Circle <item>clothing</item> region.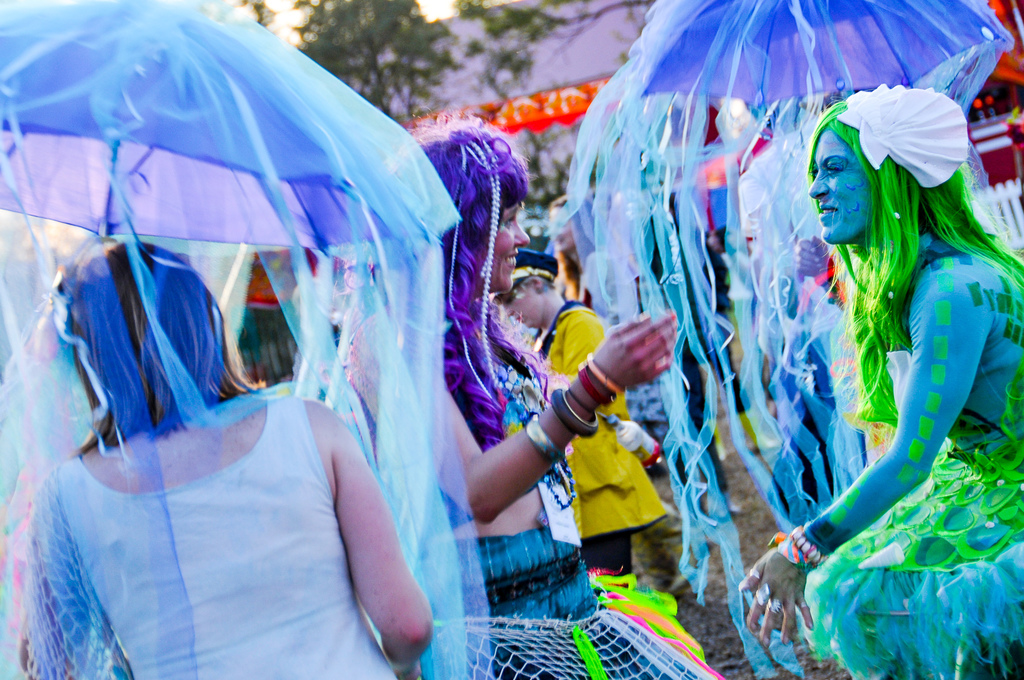
Region: BBox(20, 388, 397, 679).
